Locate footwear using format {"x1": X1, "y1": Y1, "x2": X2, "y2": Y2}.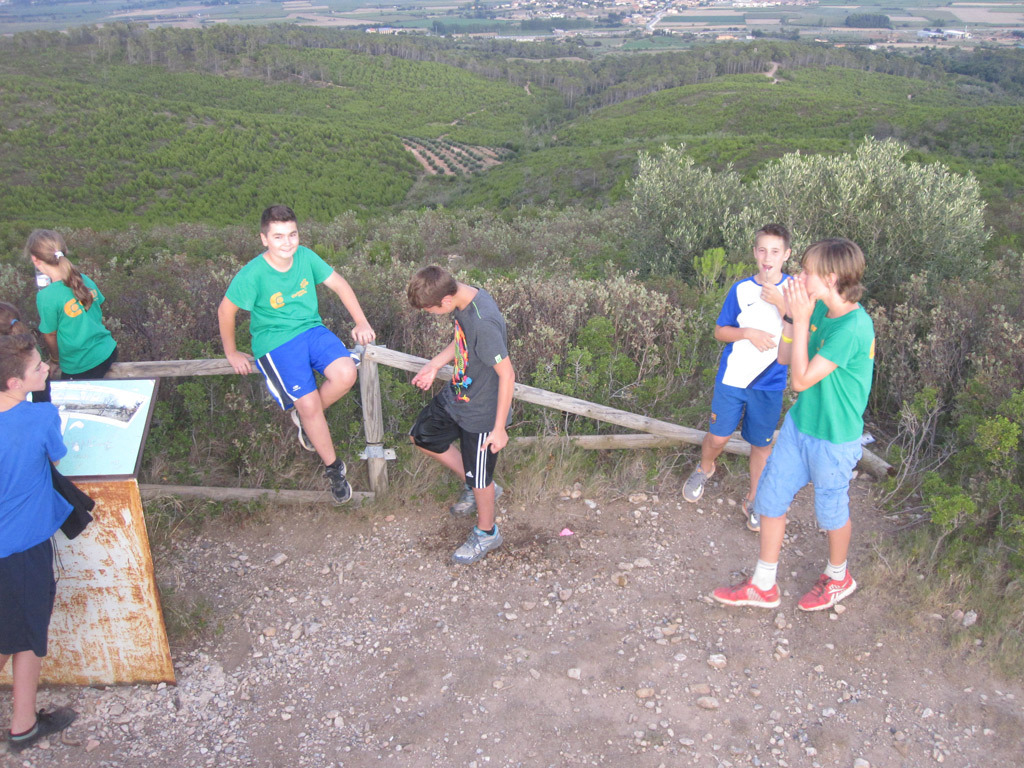
{"x1": 797, "y1": 570, "x2": 861, "y2": 616}.
